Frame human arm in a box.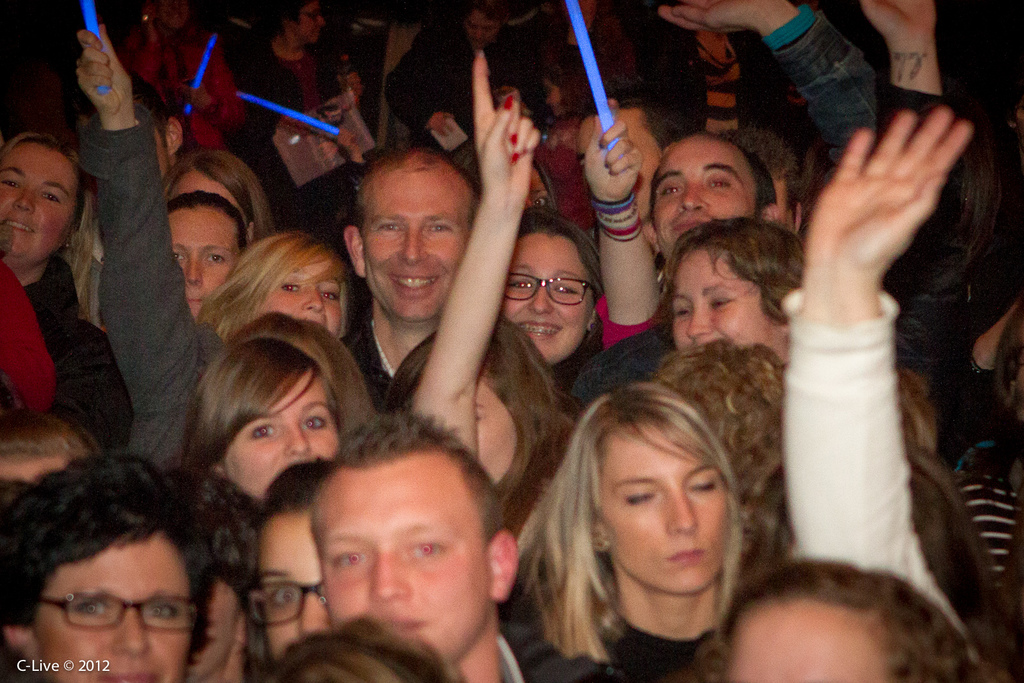
detection(772, 108, 984, 648).
